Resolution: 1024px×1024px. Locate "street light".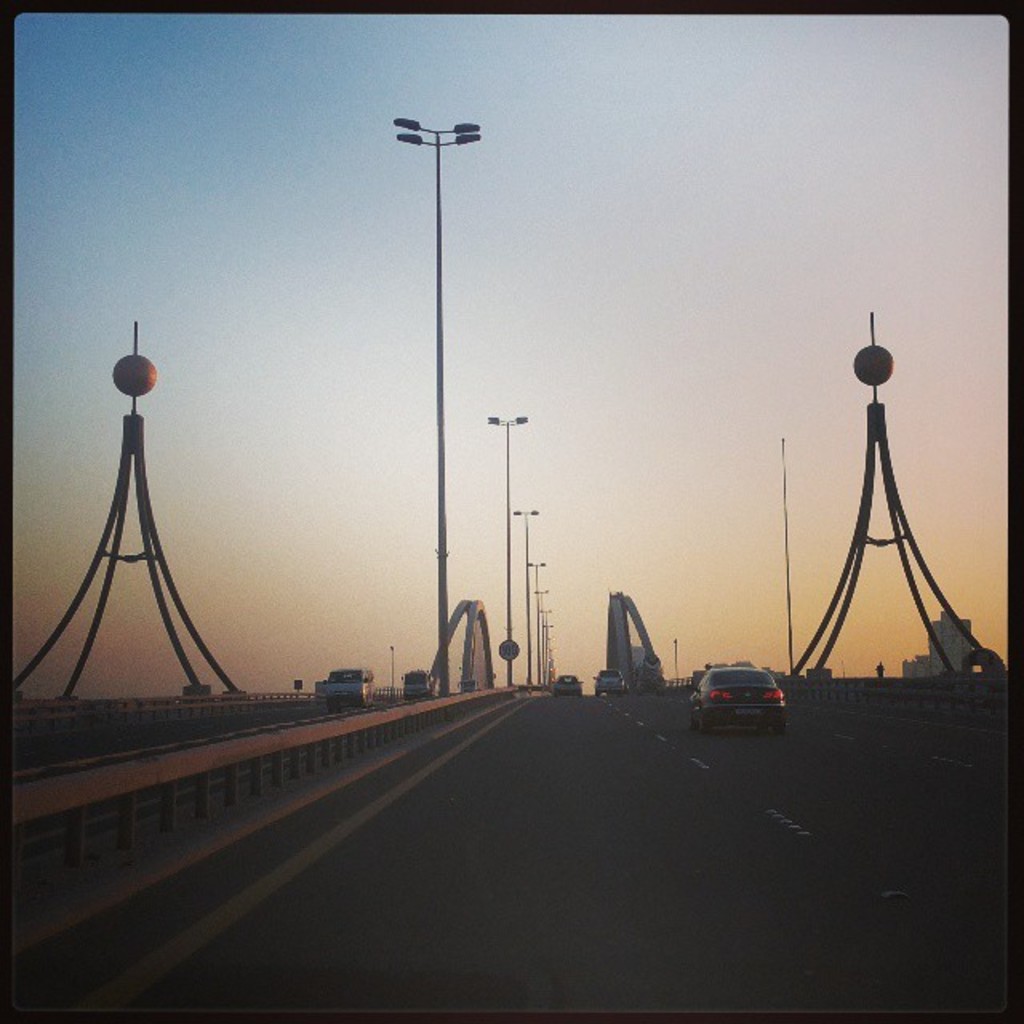
region(363, 85, 506, 622).
